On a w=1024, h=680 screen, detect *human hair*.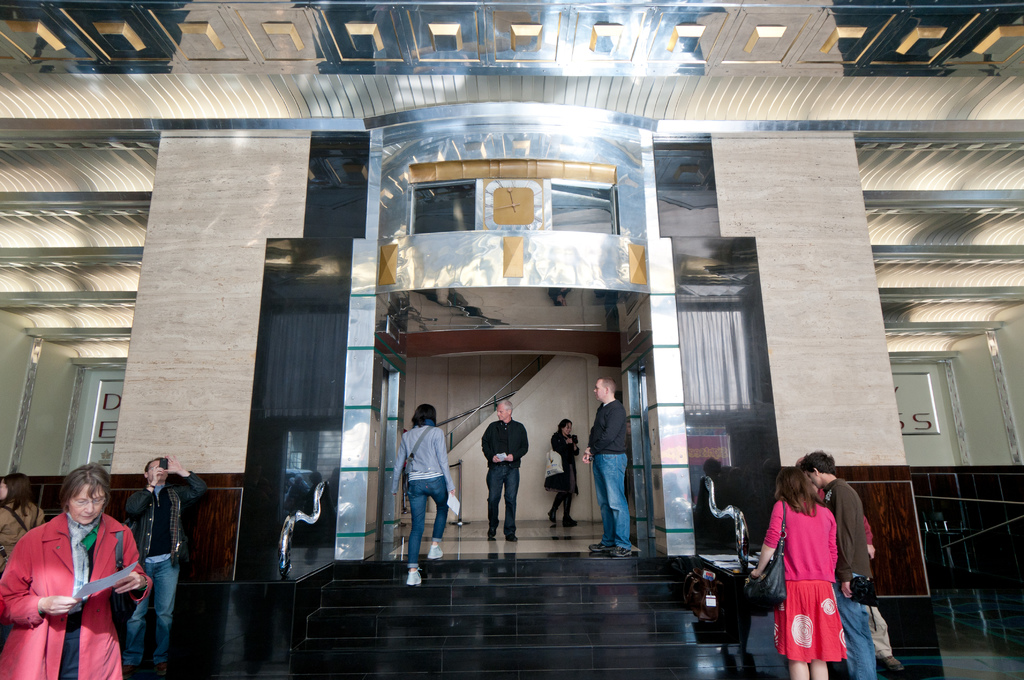
[x1=0, y1=472, x2=39, y2=518].
